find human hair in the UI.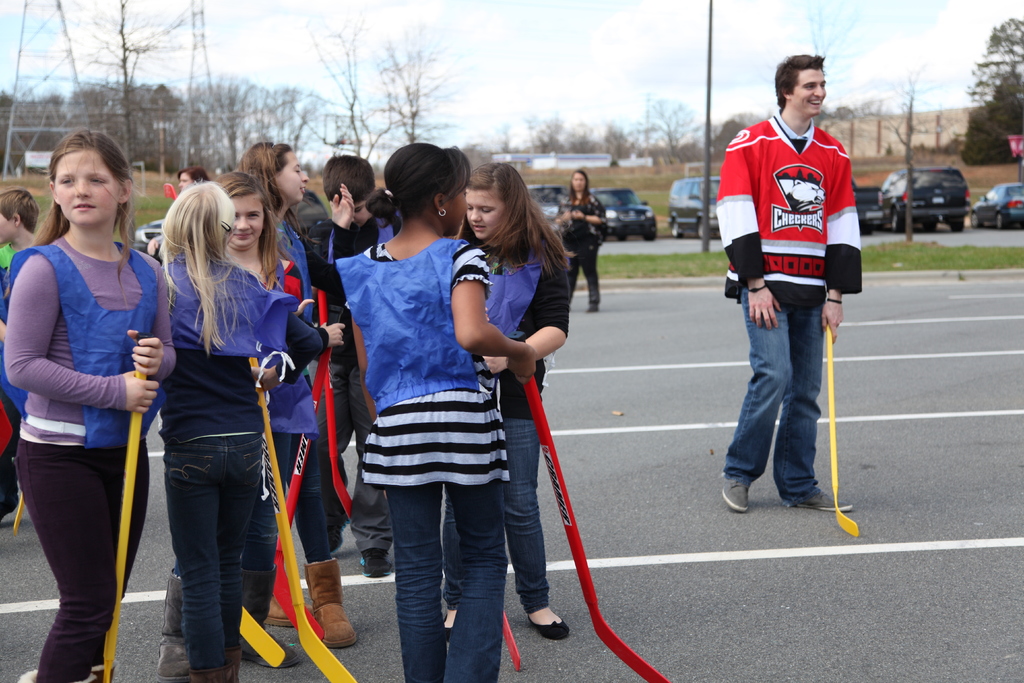
UI element at <box>568,168,589,206</box>.
